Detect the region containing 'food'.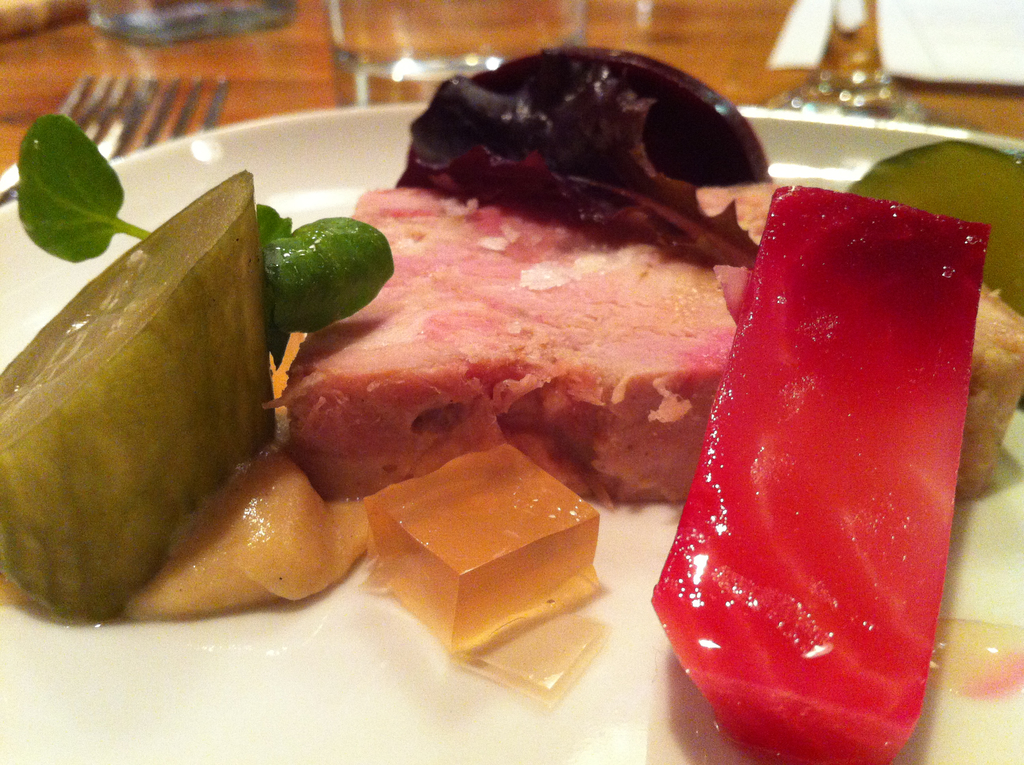
[21,113,391,345].
